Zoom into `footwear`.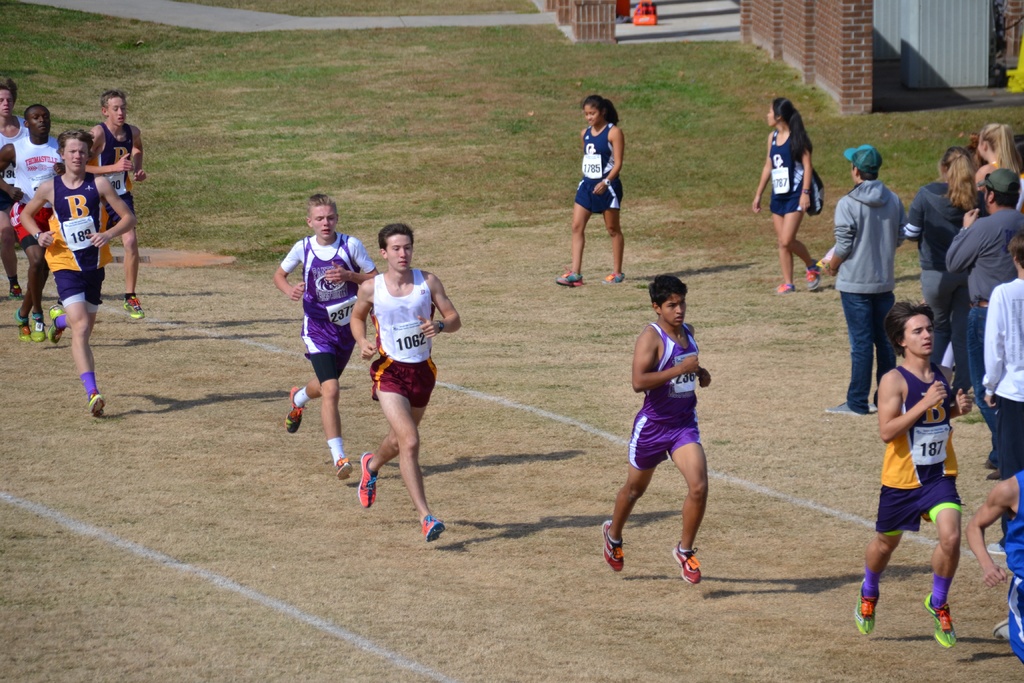
Zoom target: 337/454/351/481.
